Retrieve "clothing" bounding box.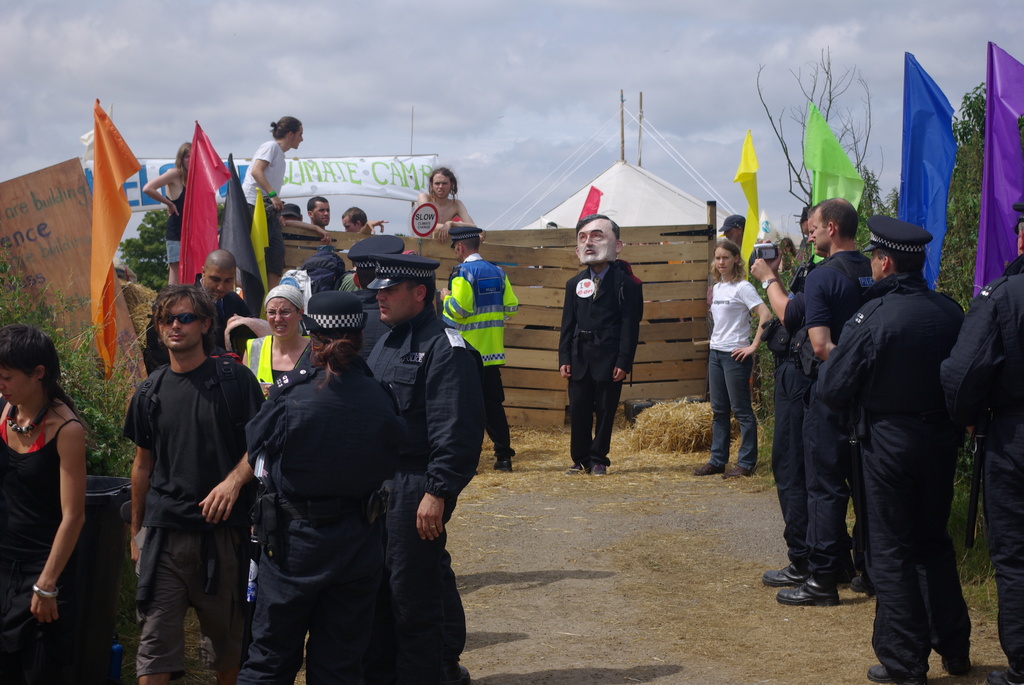
Bounding box: detection(120, 351, 263, 679).
